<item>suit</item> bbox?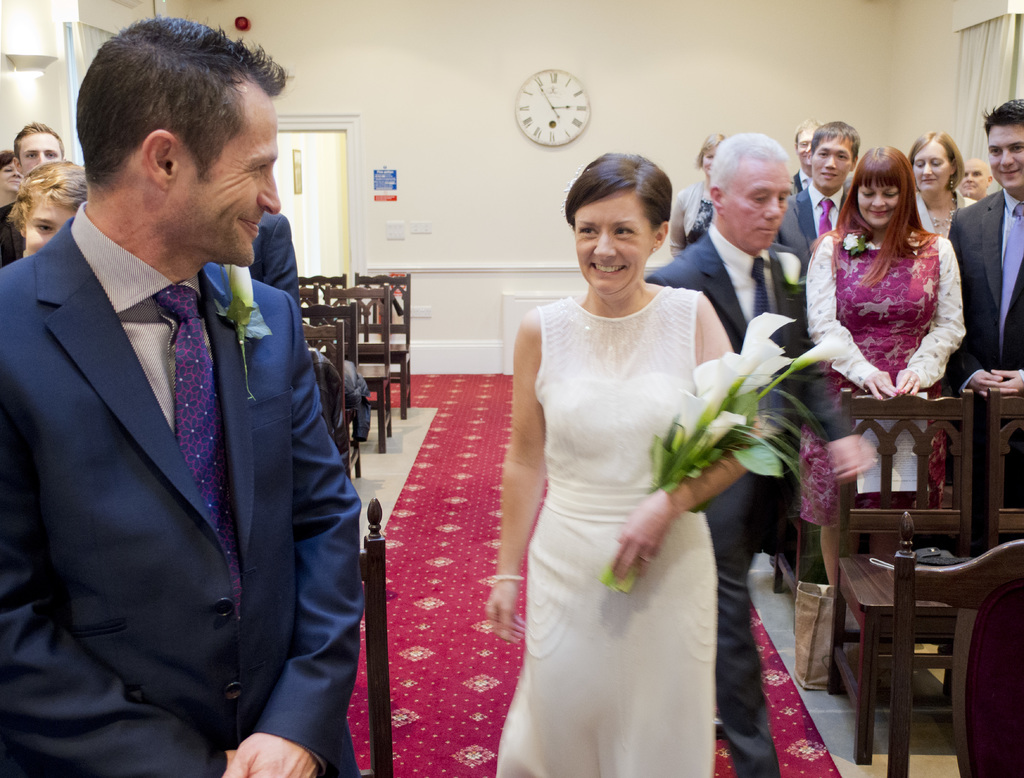
<box>0,202,360,777</box>
